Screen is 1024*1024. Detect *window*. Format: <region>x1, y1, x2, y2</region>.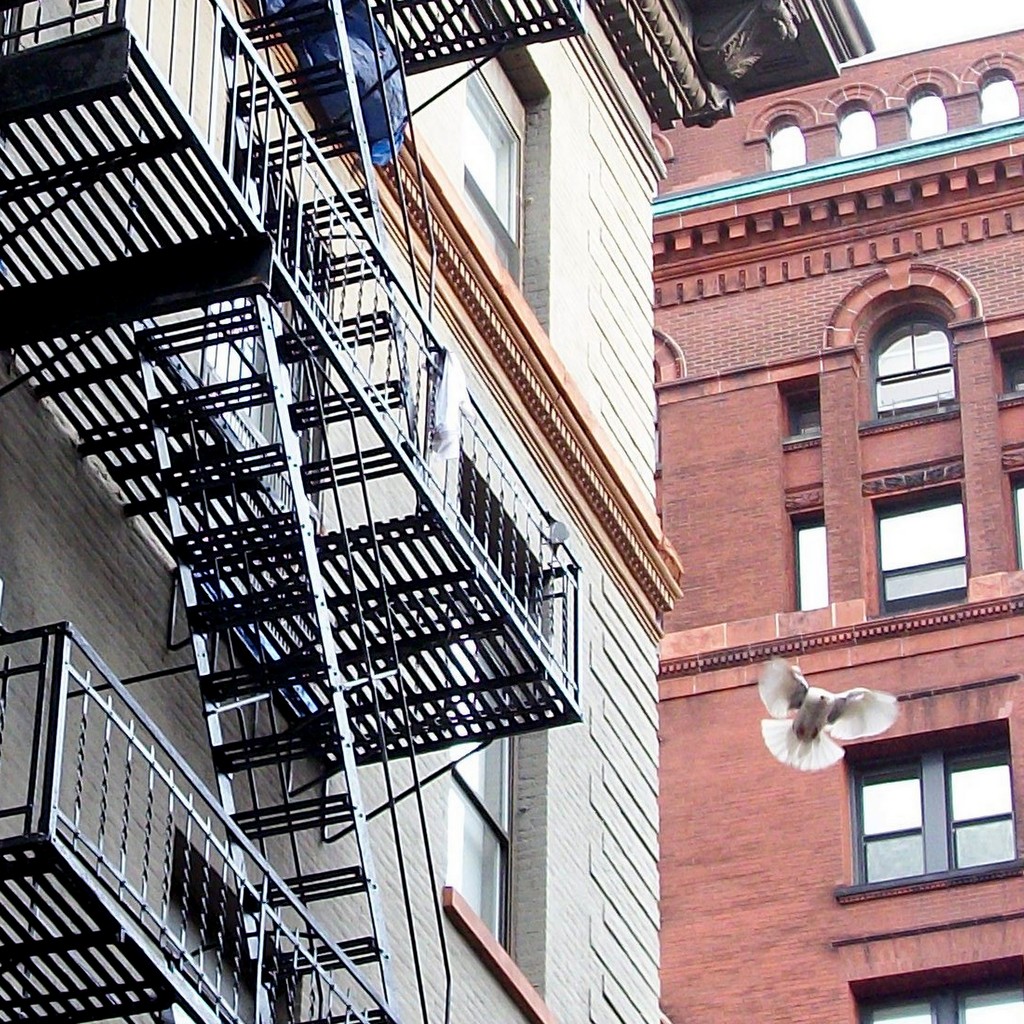
<region>874, 492, 970, 607</region>.
